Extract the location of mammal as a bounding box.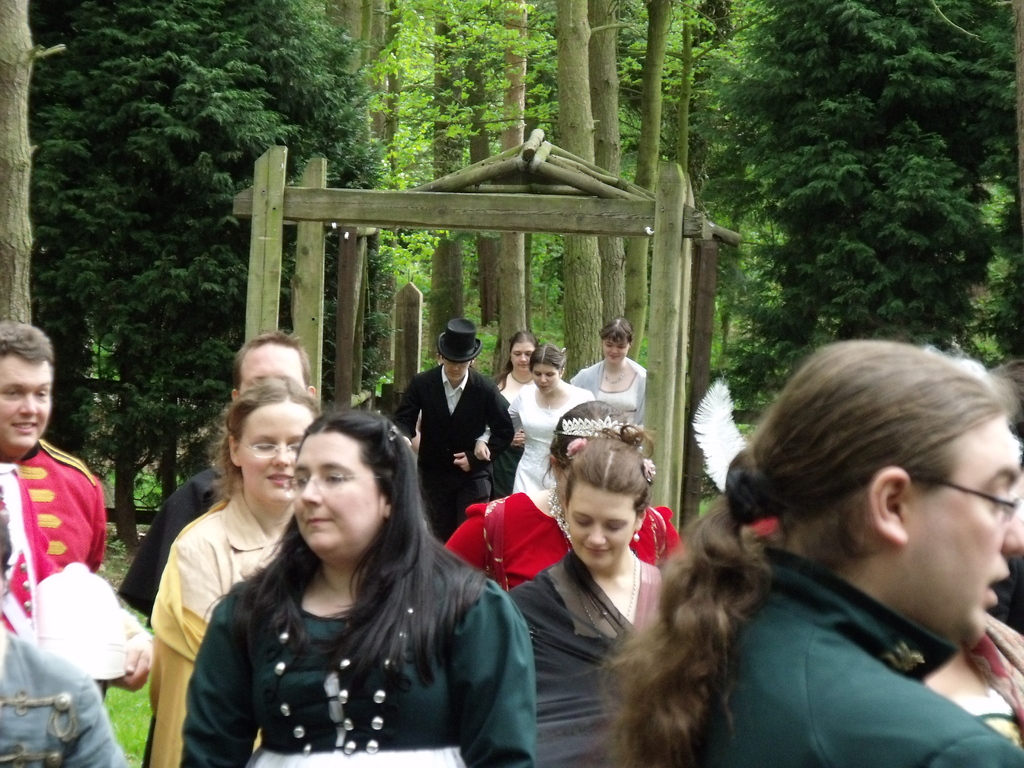
(114, 331, 316, 767).
